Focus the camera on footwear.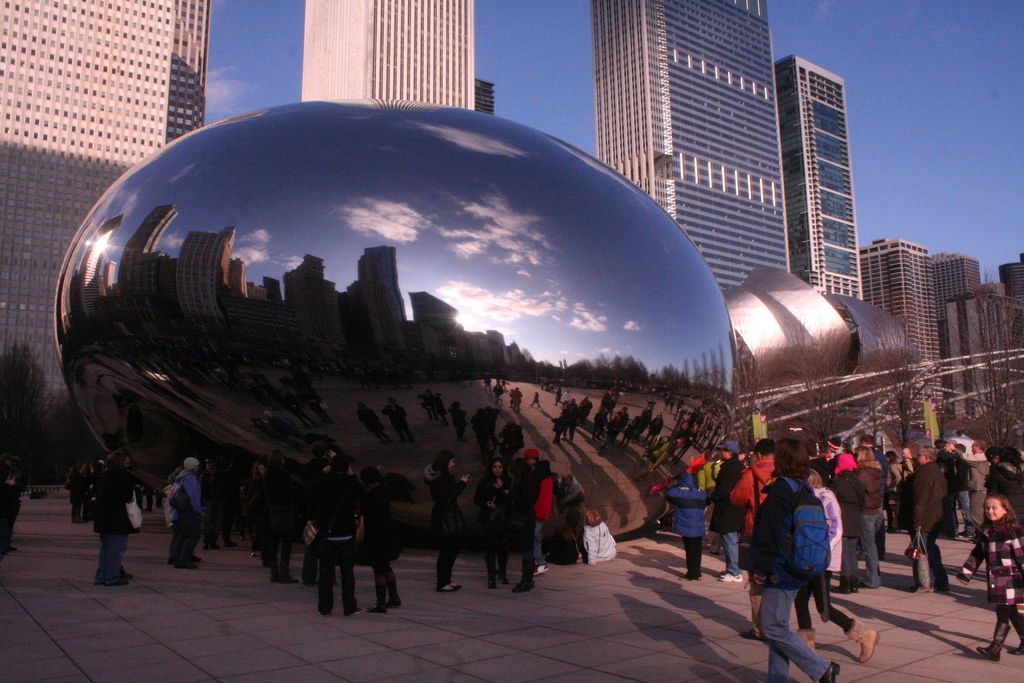
Focus region: {"left": 71, "top": 516, "right": 79, "bottom": 524}.
